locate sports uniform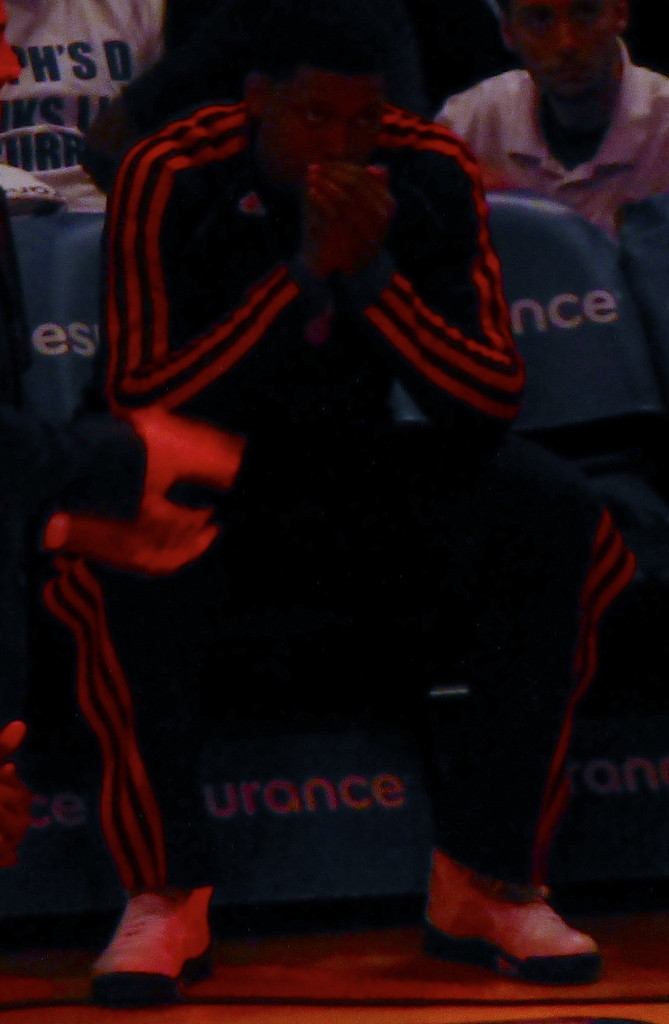
bbox=[82, 0, 593, 966]
